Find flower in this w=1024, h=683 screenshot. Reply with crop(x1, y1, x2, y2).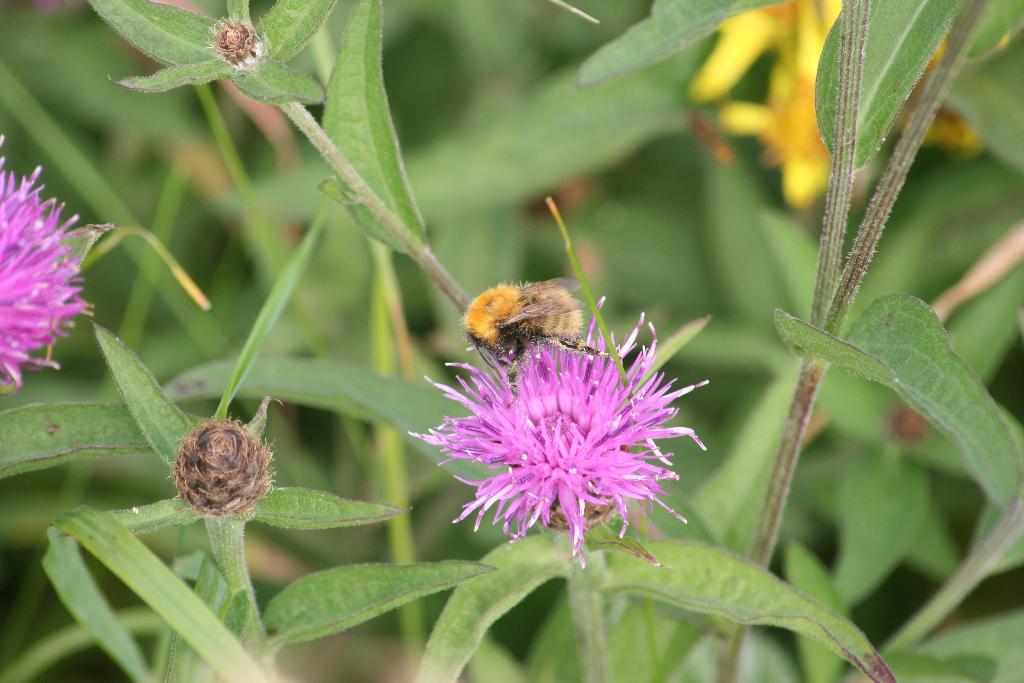
crop(0, 108, 96, 419).
